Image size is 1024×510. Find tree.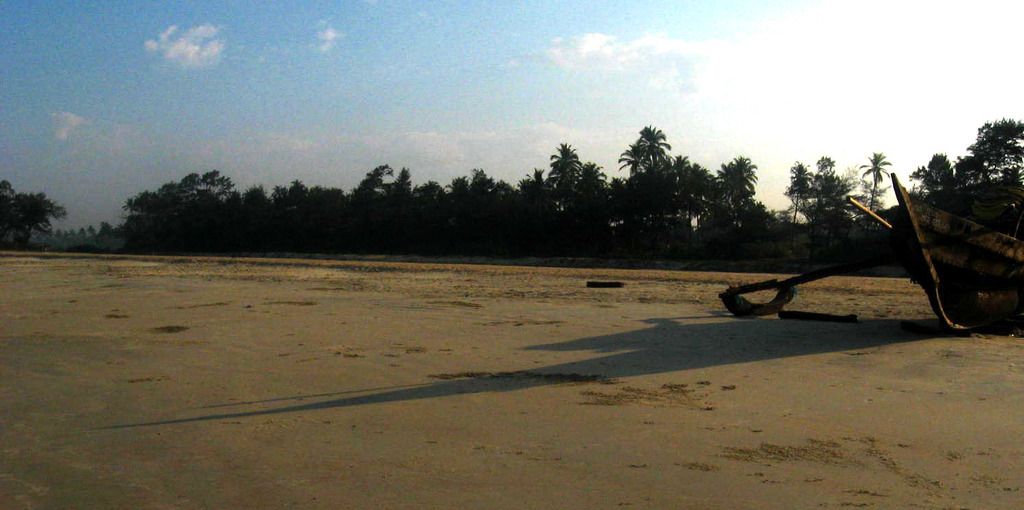
select_region(711, 154, 753, 244).
